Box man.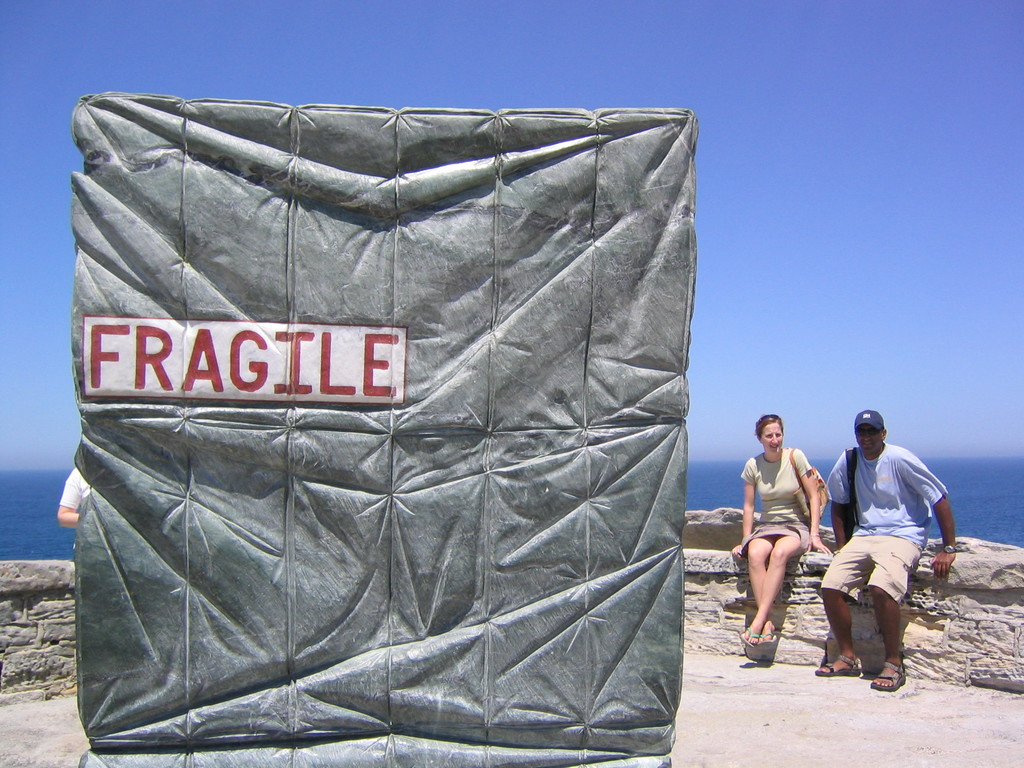
{"left": 820, "top": 404, "right": 948, "bottom": 689}.
